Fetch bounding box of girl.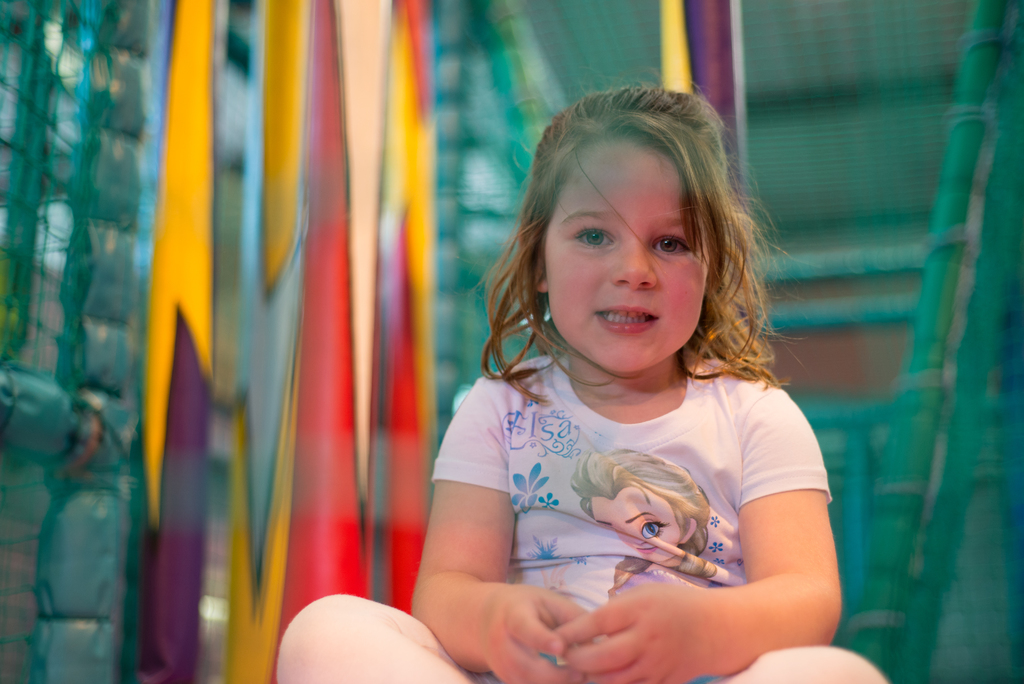
Bbox: [x1=568, y1=446, x2=716, y2=598].
